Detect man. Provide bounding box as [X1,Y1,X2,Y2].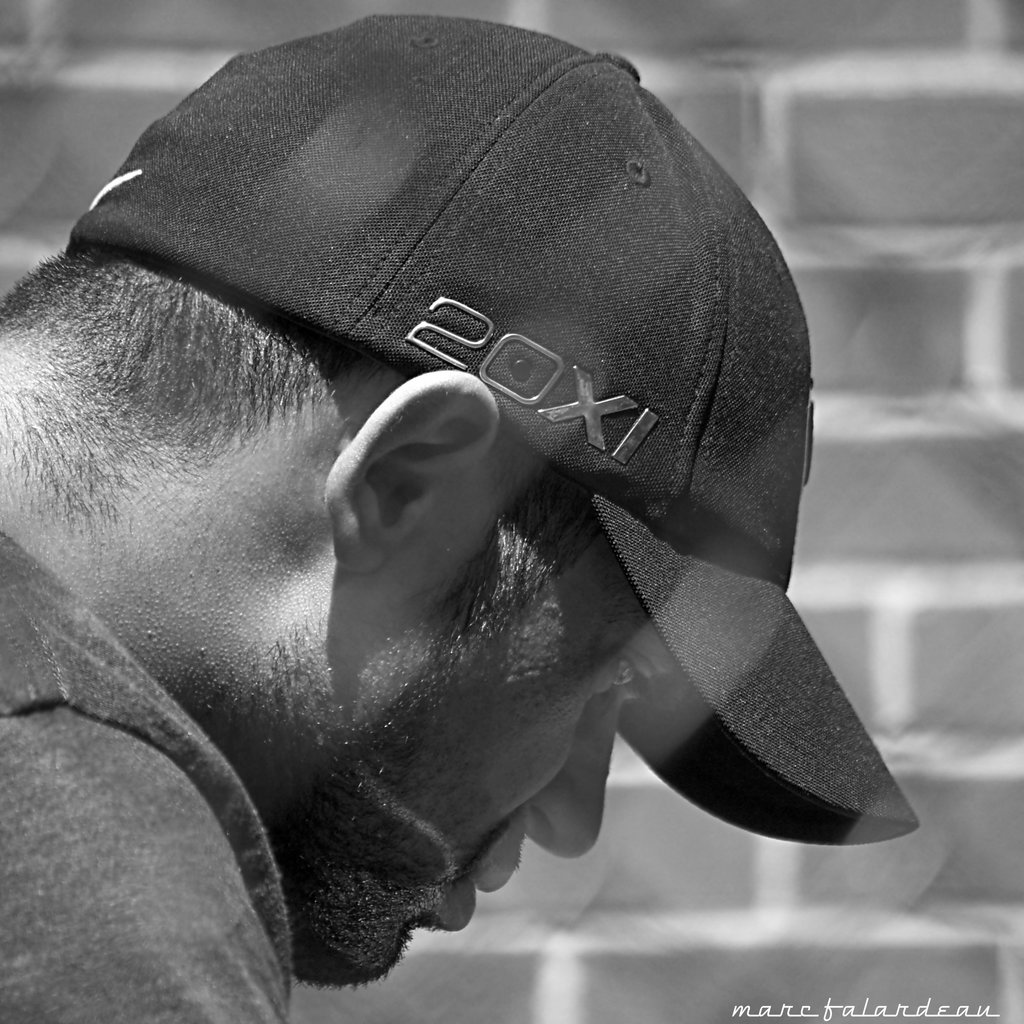
[0,0,943,1023].
